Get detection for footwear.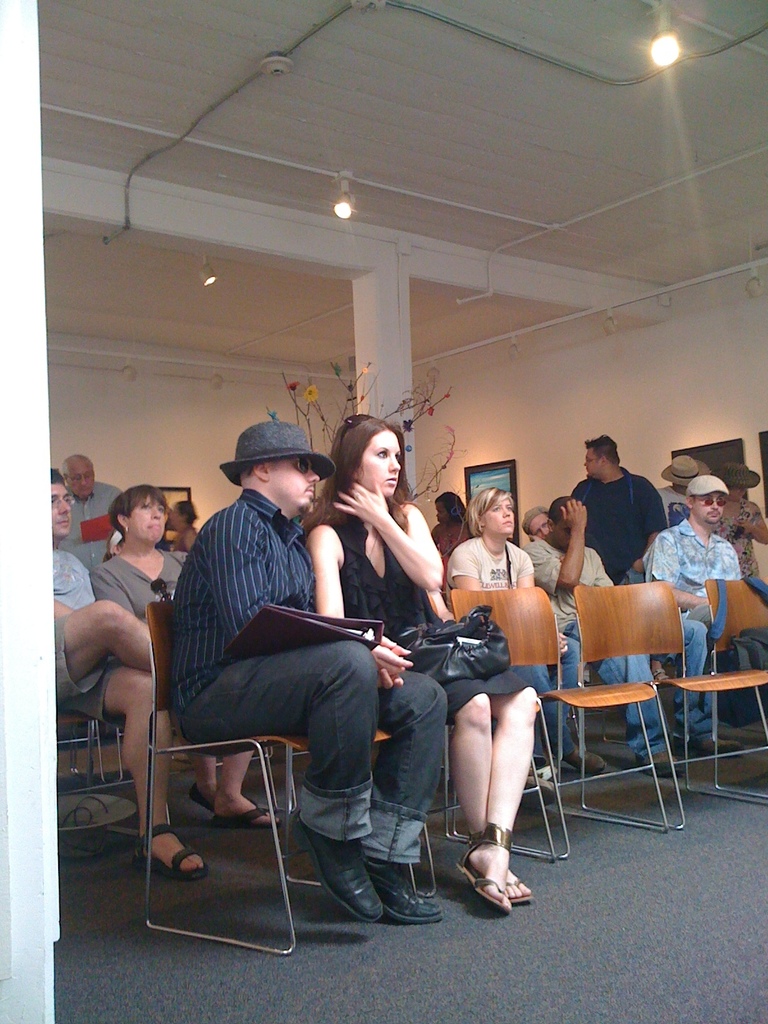
Detection: 639/746/693/781.
